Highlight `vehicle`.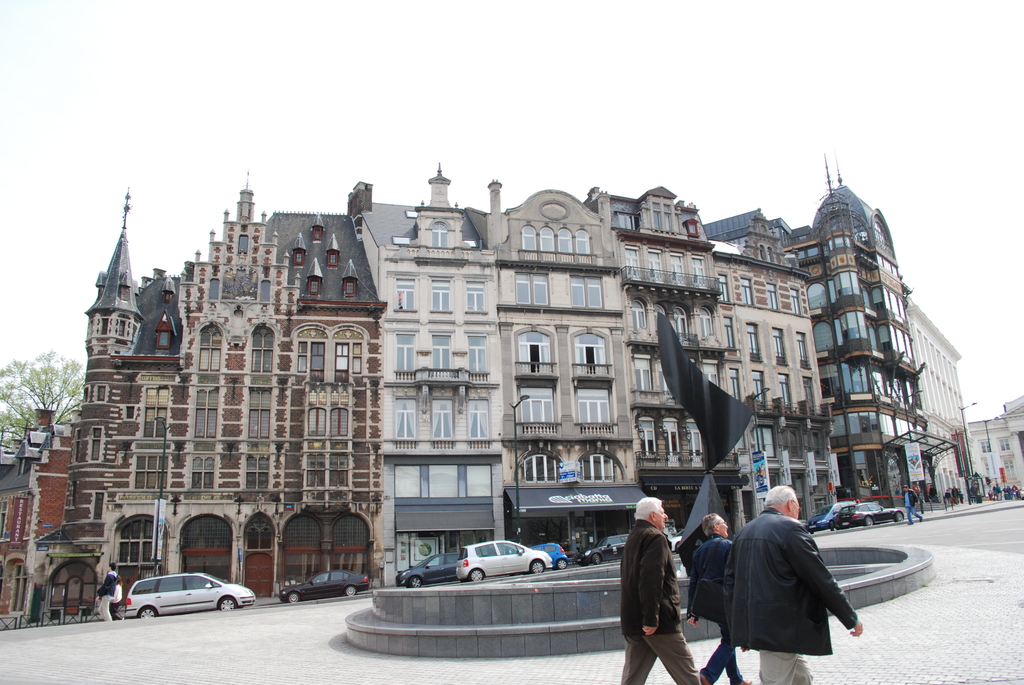
Highlighted region: (x1=575, y1=530, x2=632, y2=568).
